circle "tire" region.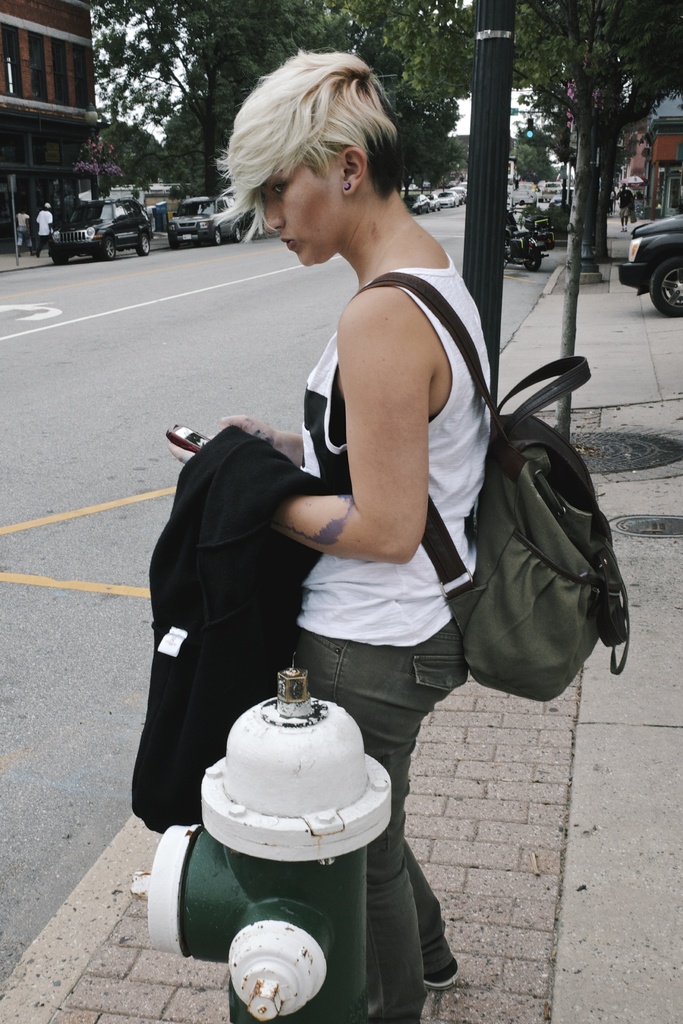
Region: (163, 227, 184, 250).
